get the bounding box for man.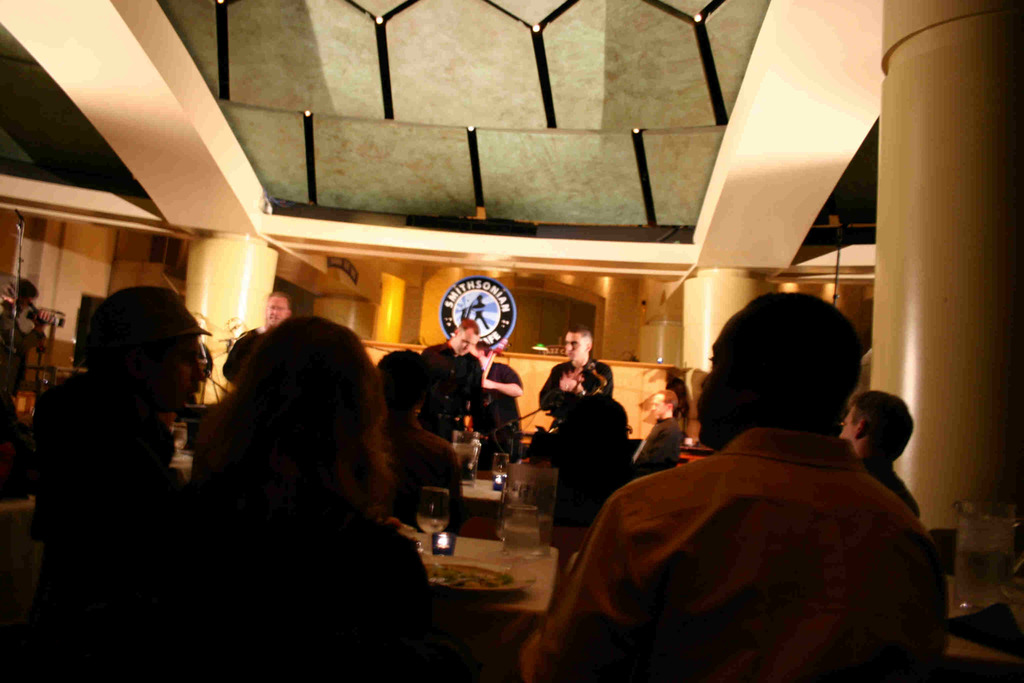
bbox(223, 292, 293, 388).
